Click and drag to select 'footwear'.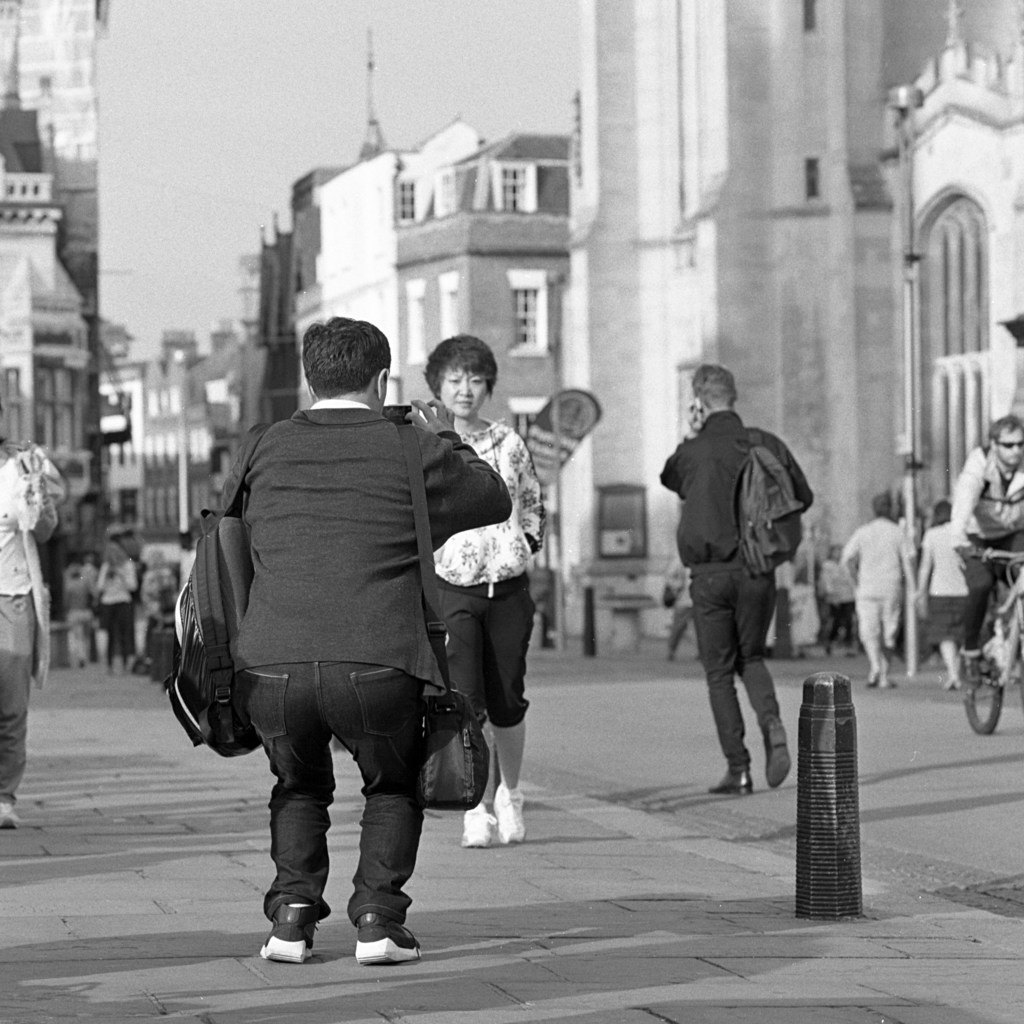
Selection: bbox(257, 895, 329, 963).
